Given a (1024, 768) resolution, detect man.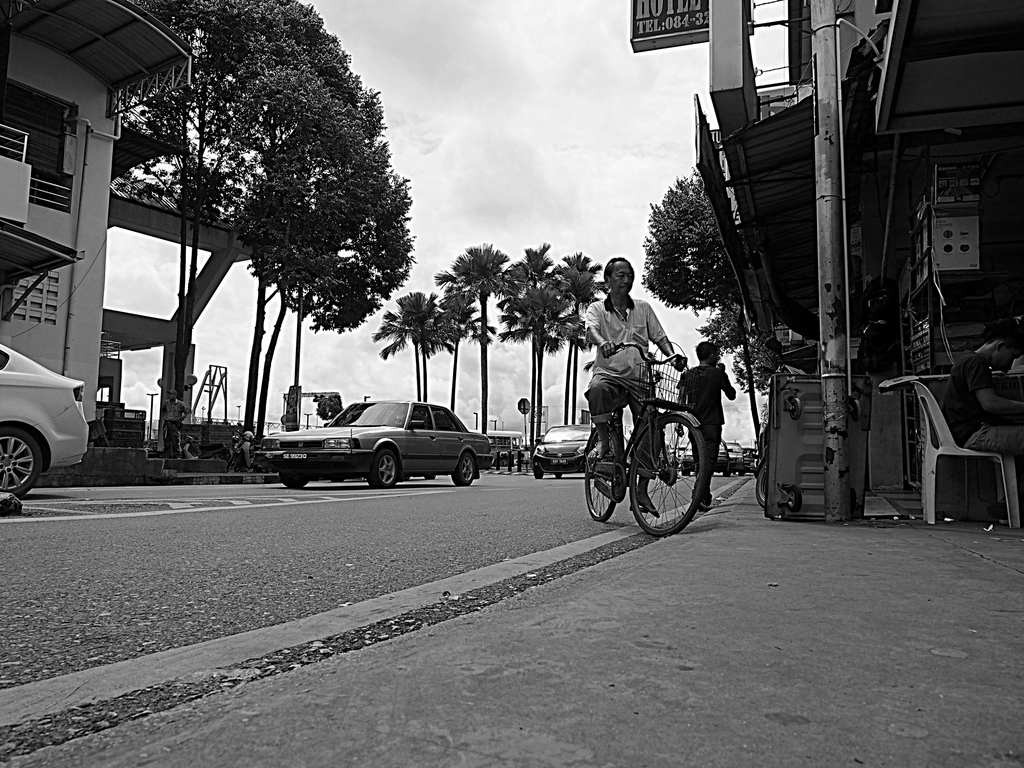
574 271 689 532.
